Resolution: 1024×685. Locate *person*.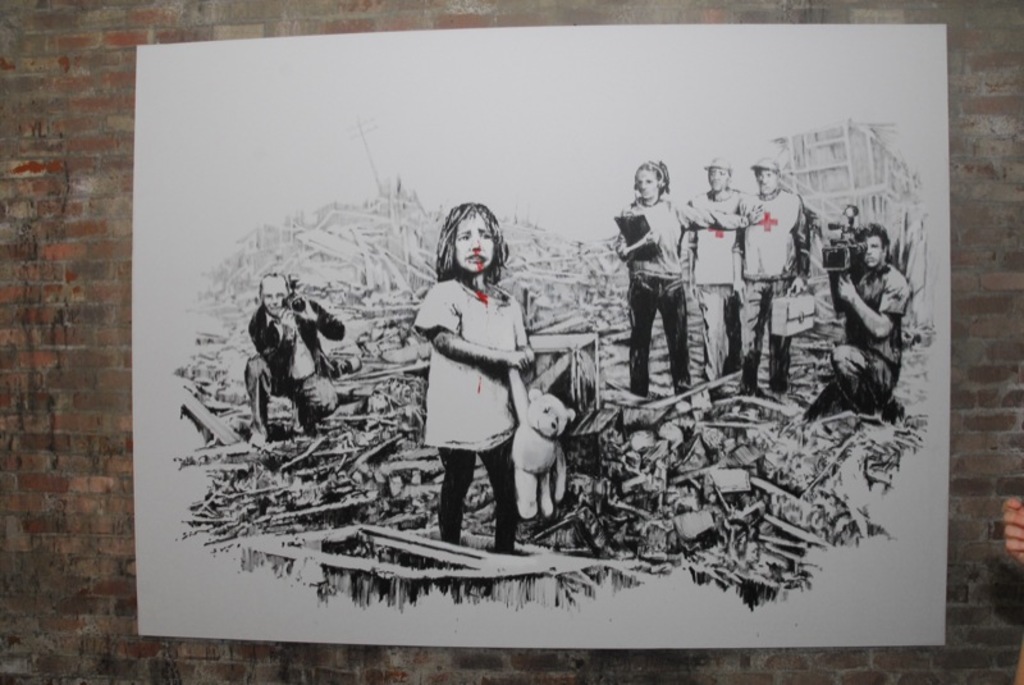
BBox(680, 150, 760, 398).
